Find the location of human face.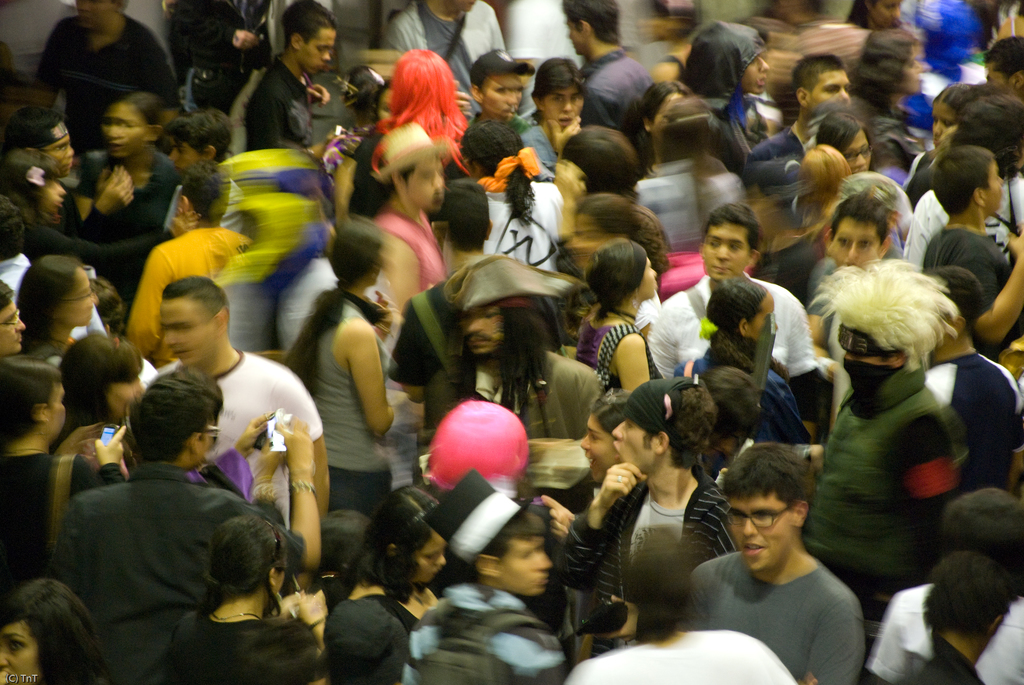
Location: bbox(984, 159, 1007, 213).
